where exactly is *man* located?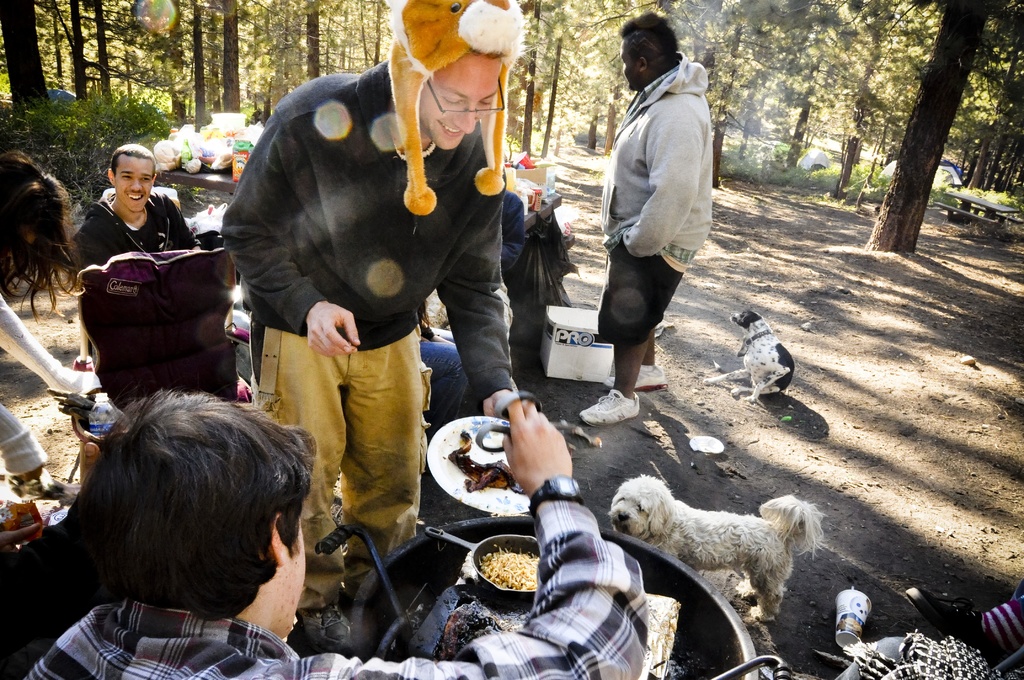
Its bounding box is select_region(24, 394, 650, 679).
